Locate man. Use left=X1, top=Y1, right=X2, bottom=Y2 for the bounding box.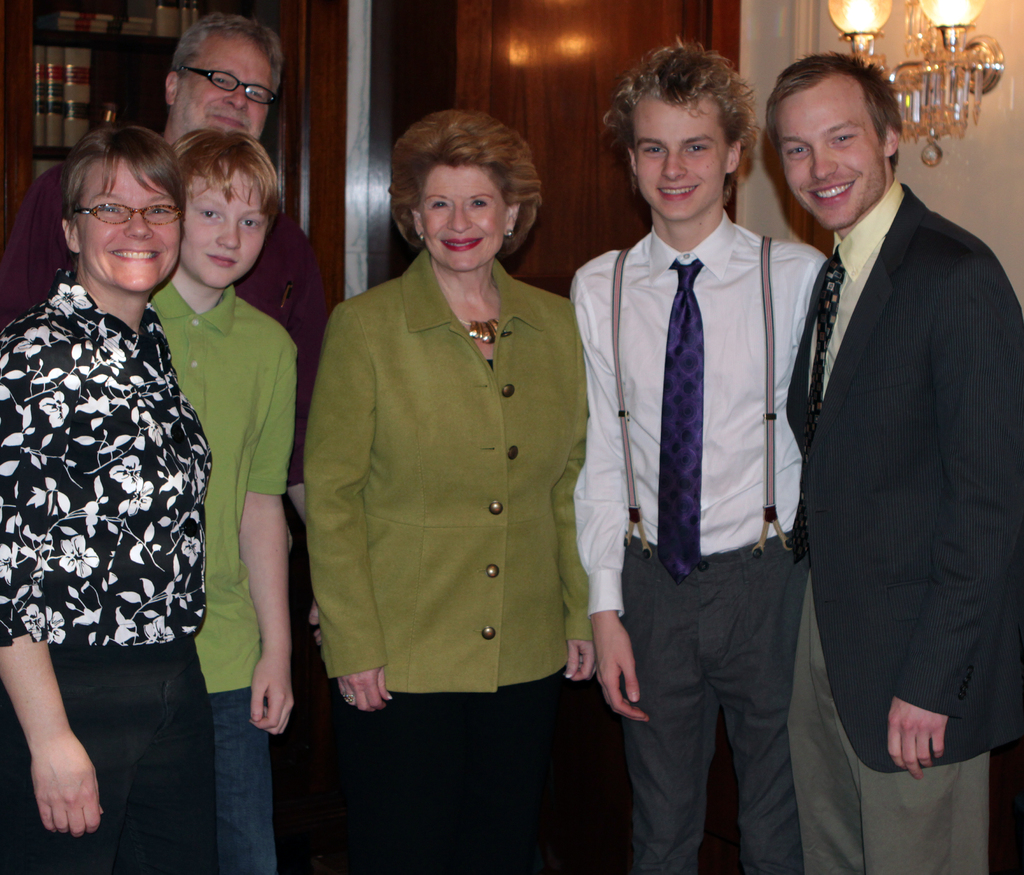
left=569, top=35, right=829, bottom=874.
